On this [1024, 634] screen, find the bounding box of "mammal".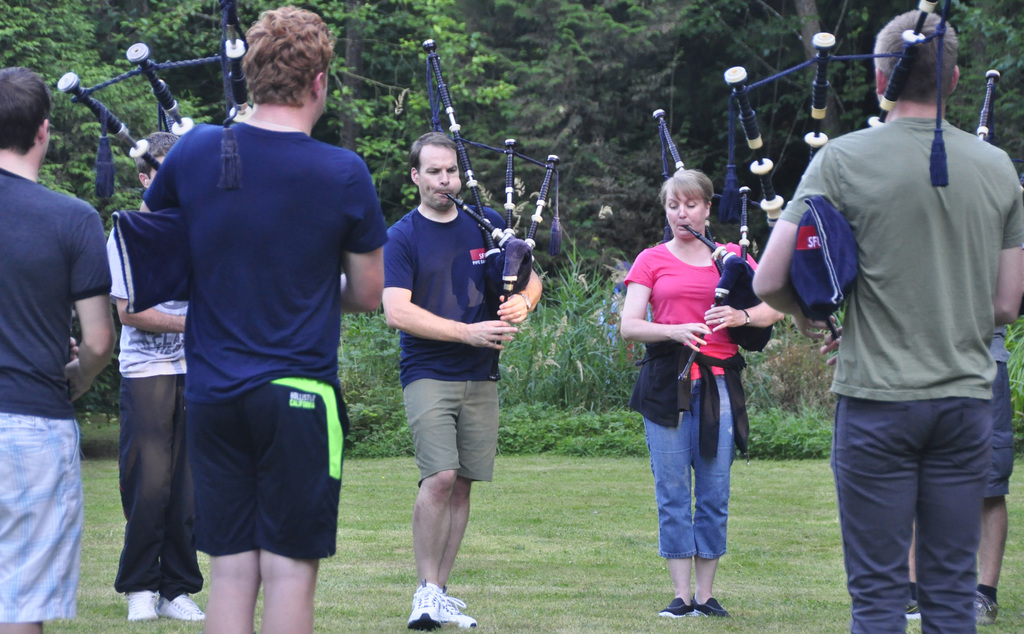
Bounding box: box=[94, 56, 385, 624].
